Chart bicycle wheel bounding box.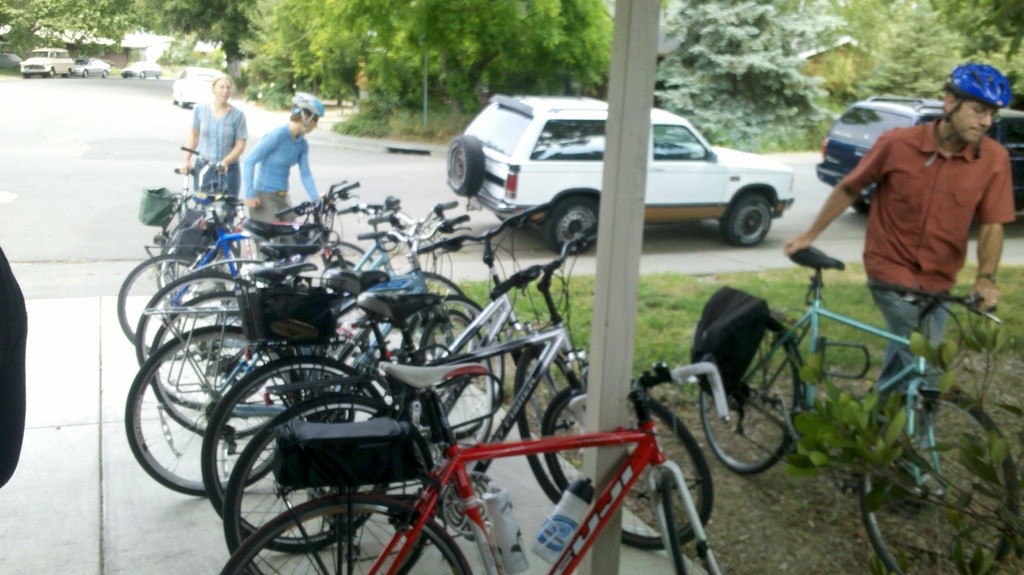
Charted: BBox(202, 359, 397, 549).
